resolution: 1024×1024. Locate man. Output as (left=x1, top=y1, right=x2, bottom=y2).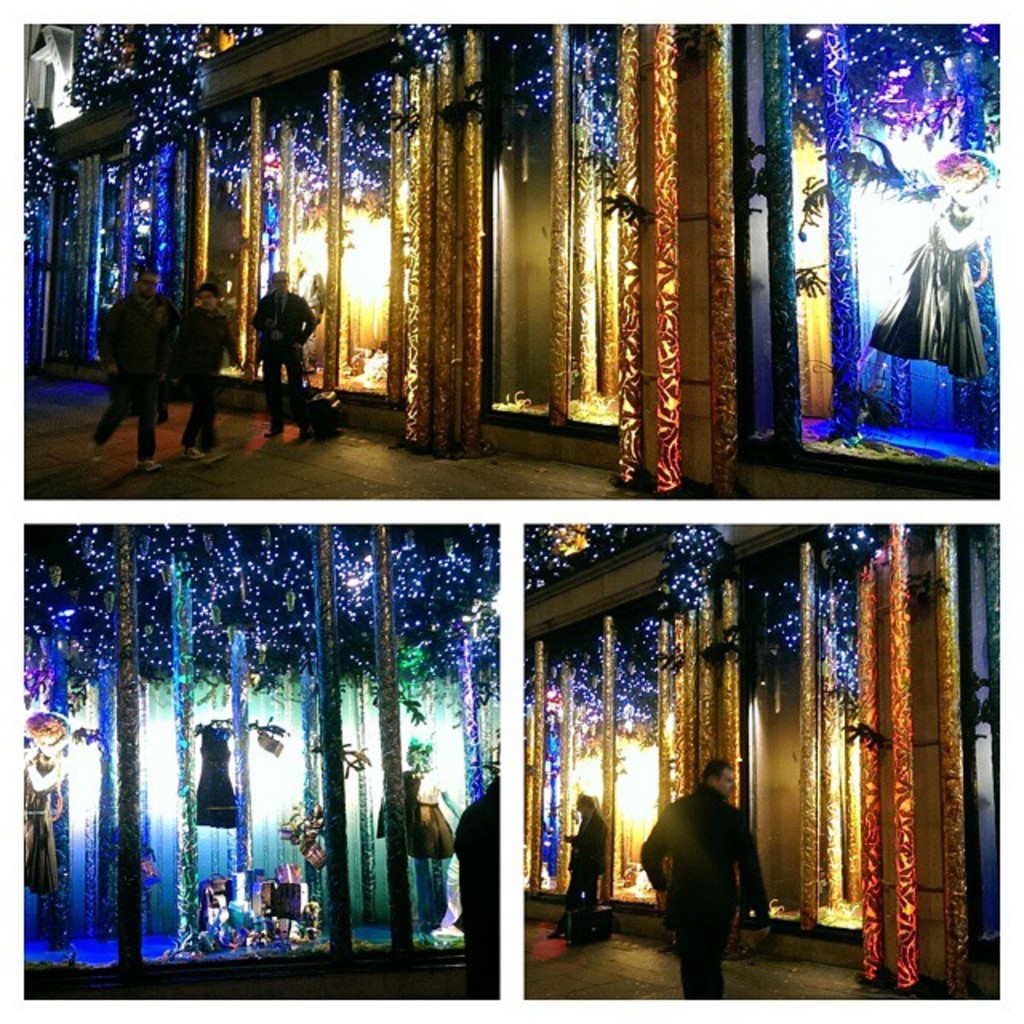
(left=547, top=792, right=608, bottom=938).
